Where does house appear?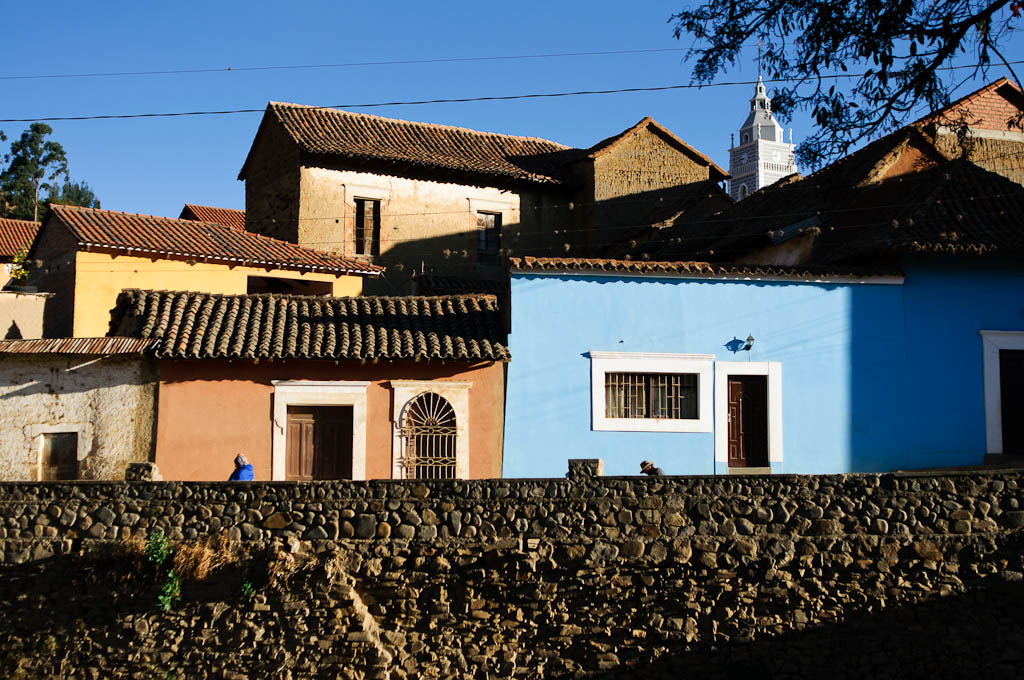
Appears at <box>722,50,798,203</box>.
